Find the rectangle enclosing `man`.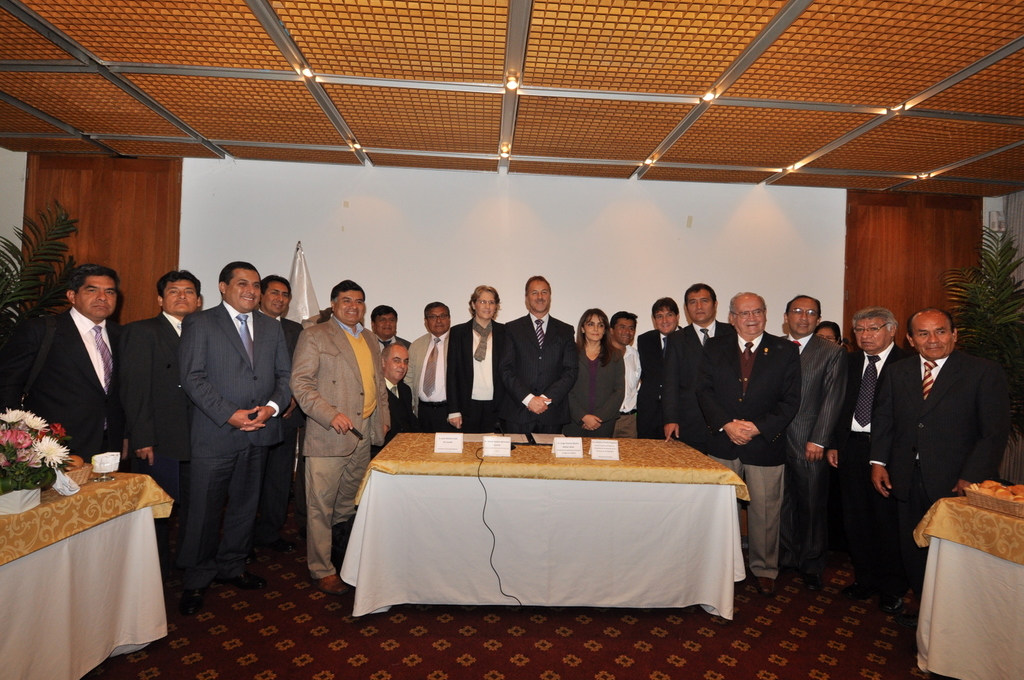
region(826, 306, 906, 583).
